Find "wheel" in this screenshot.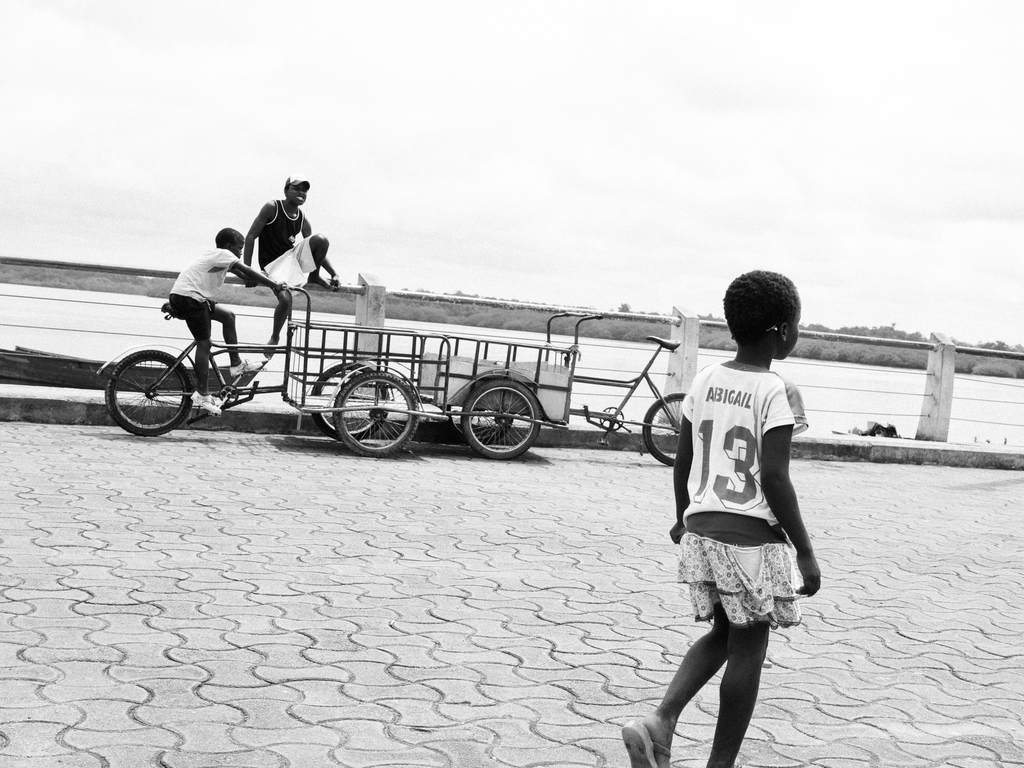
The bounding box for "wheel" is bbox=[108, 348, 193, 433].
